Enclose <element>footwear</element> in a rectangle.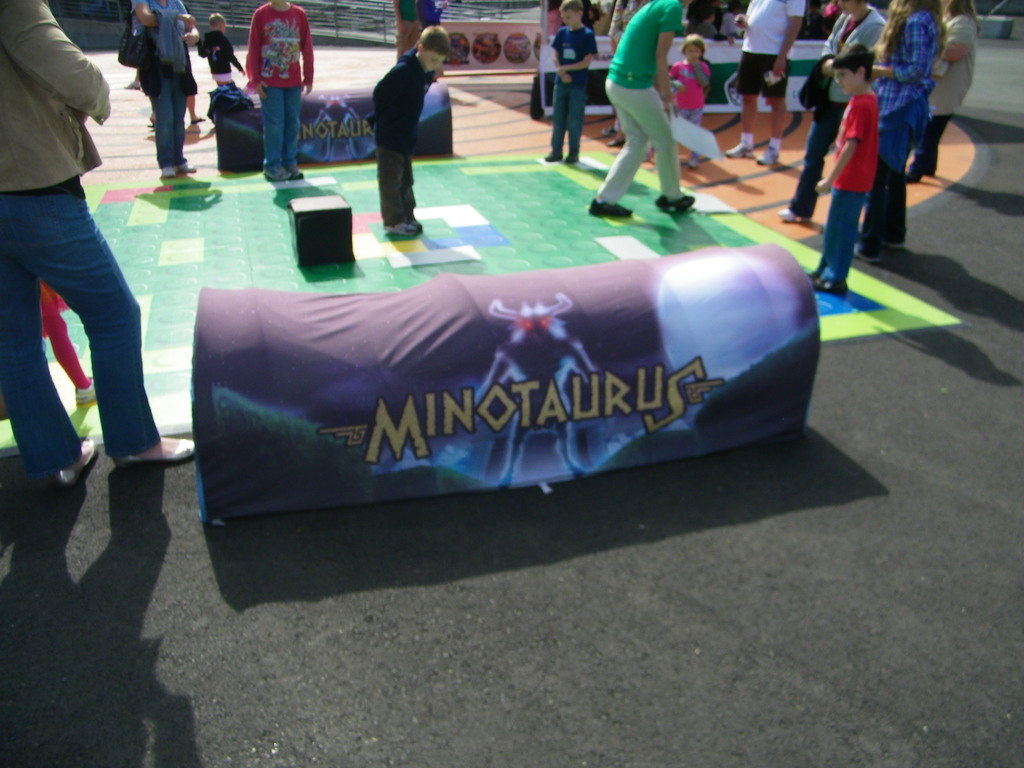
x1=548, y1=150, x2=563, y2=161.
